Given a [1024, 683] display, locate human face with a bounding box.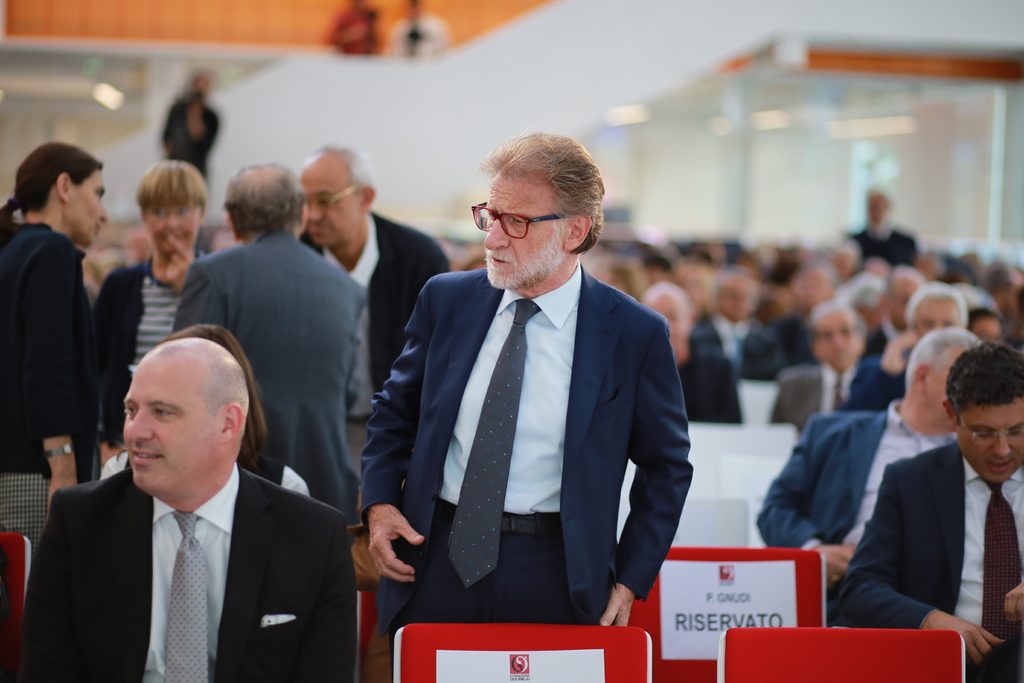
Located: Rect(150, 207, 199, 248).
